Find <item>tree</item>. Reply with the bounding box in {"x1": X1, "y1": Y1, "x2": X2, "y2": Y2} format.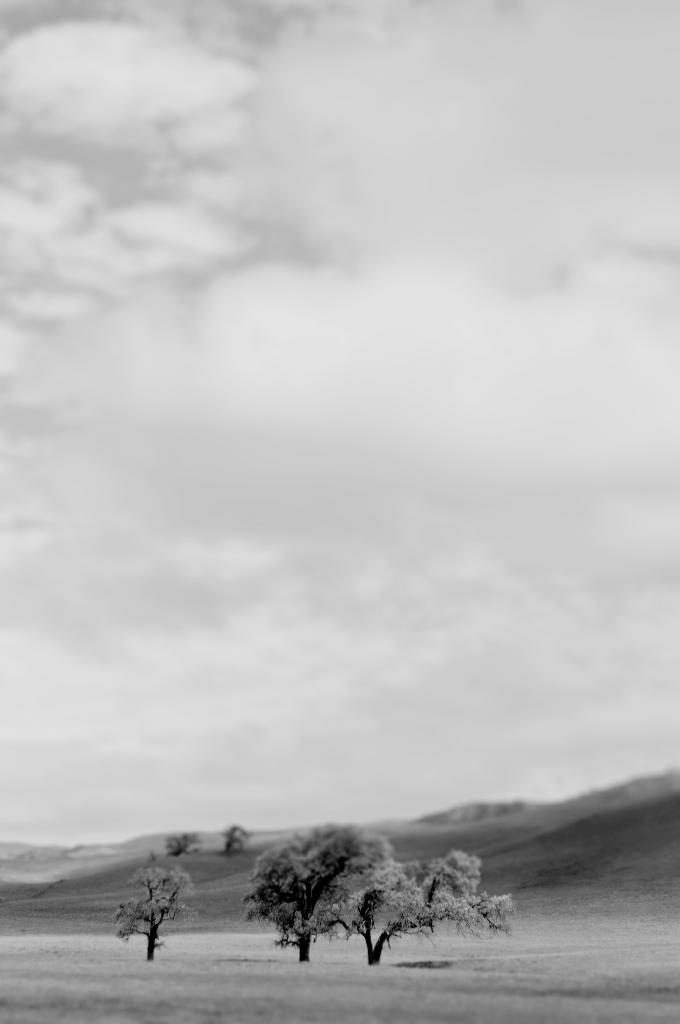
{"x1": 241, "y1": 819, "x2": 396, "y2": 963}.
